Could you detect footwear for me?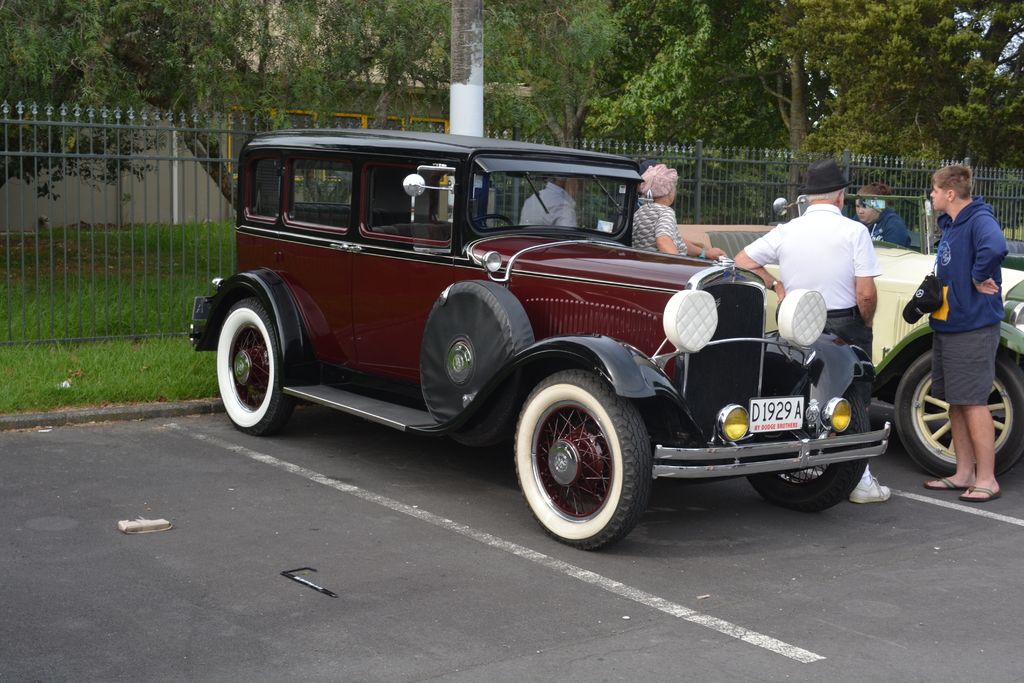
Detection result: [849, 473, 891, 505].
